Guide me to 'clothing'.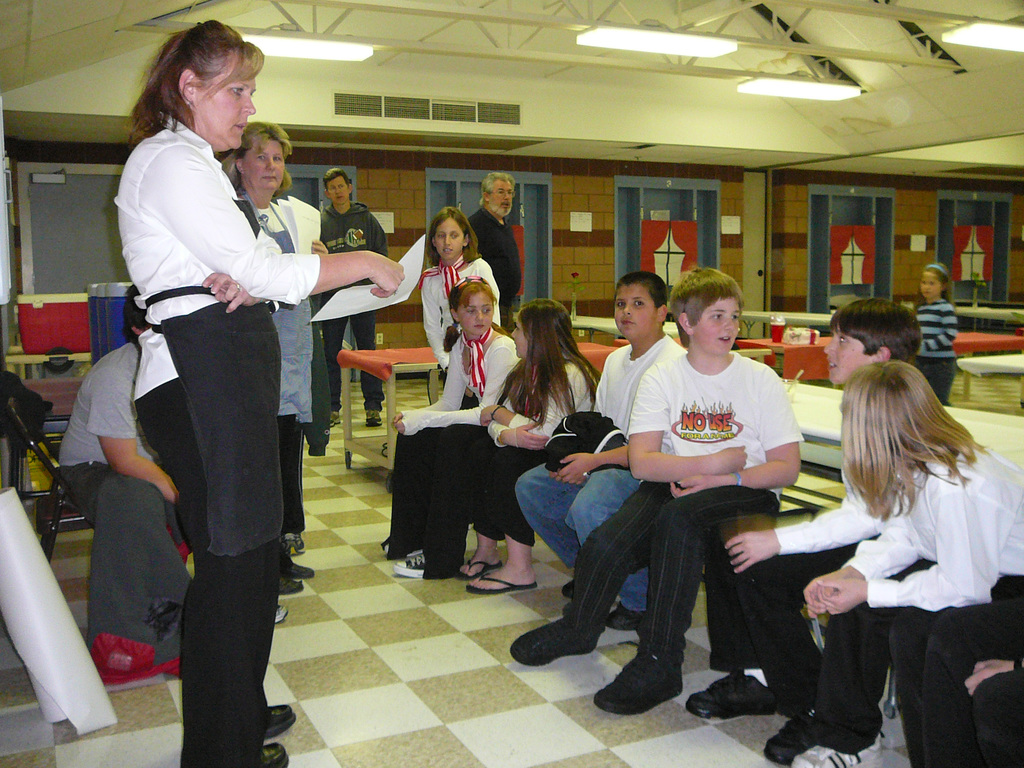
Guidance: {"left": 822, "top": 438, "right": 1023, "bottom": 764}.
